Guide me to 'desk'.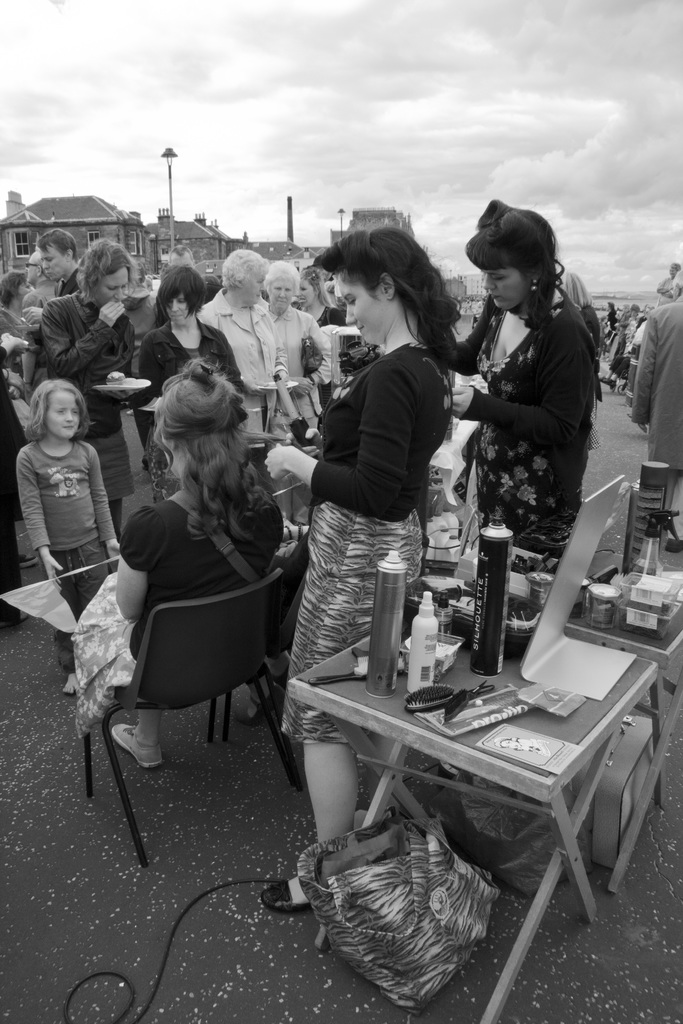
Guidance: 290 591 659 1023.
